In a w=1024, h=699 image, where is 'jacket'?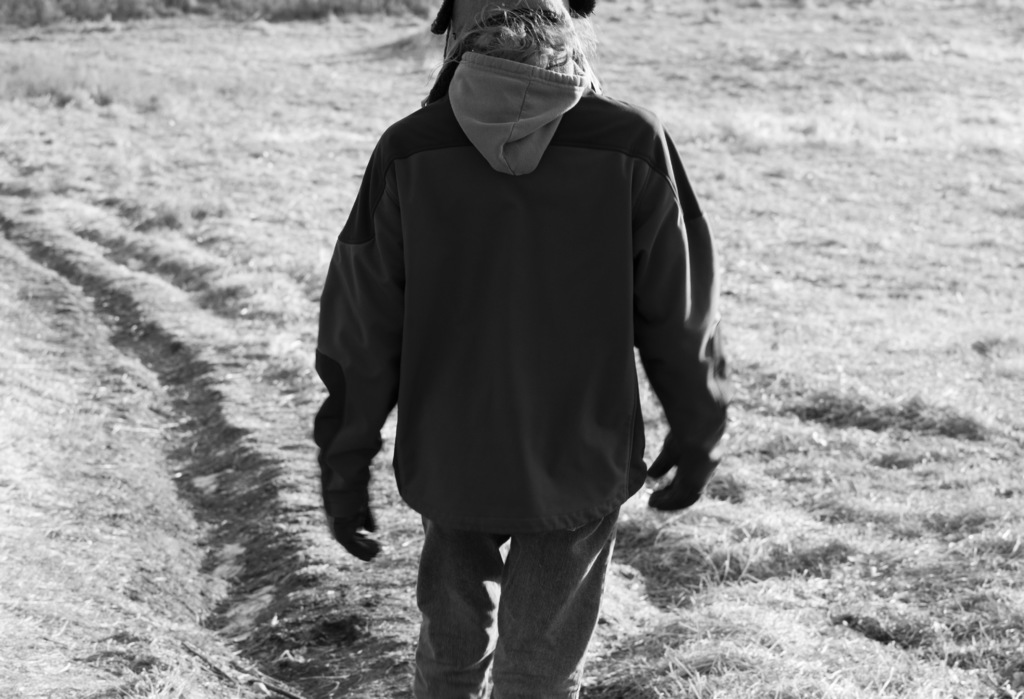
region(310, 8, 720, 543).
